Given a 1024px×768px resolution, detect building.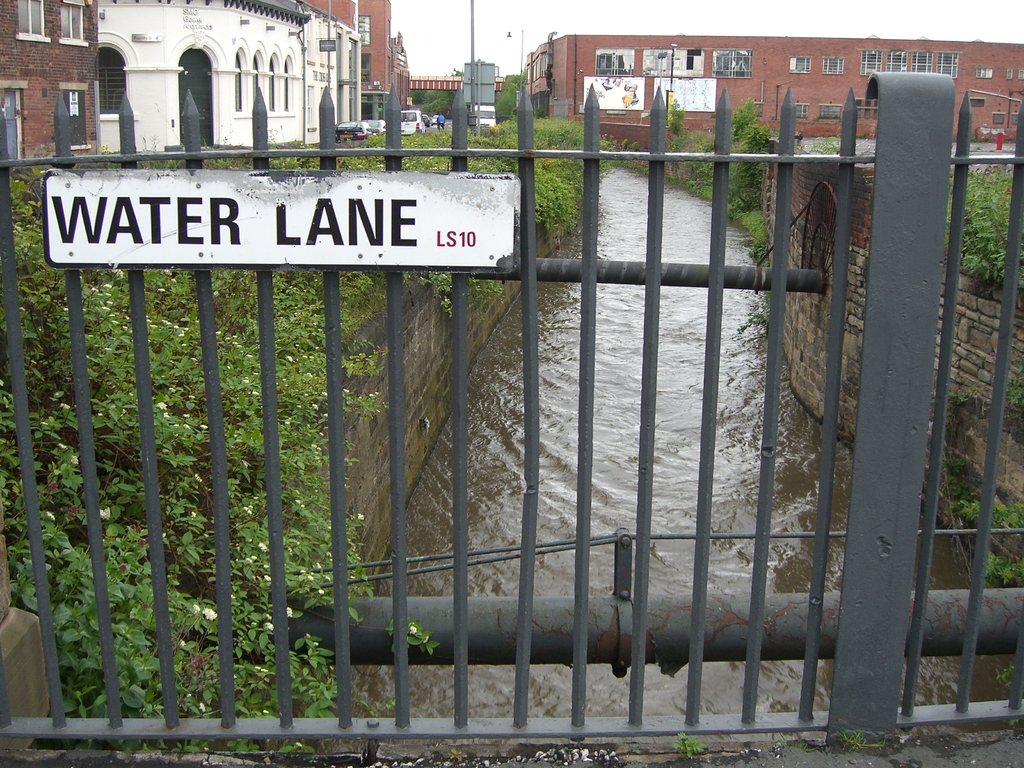
BBox(92, 0, 365, 156).
